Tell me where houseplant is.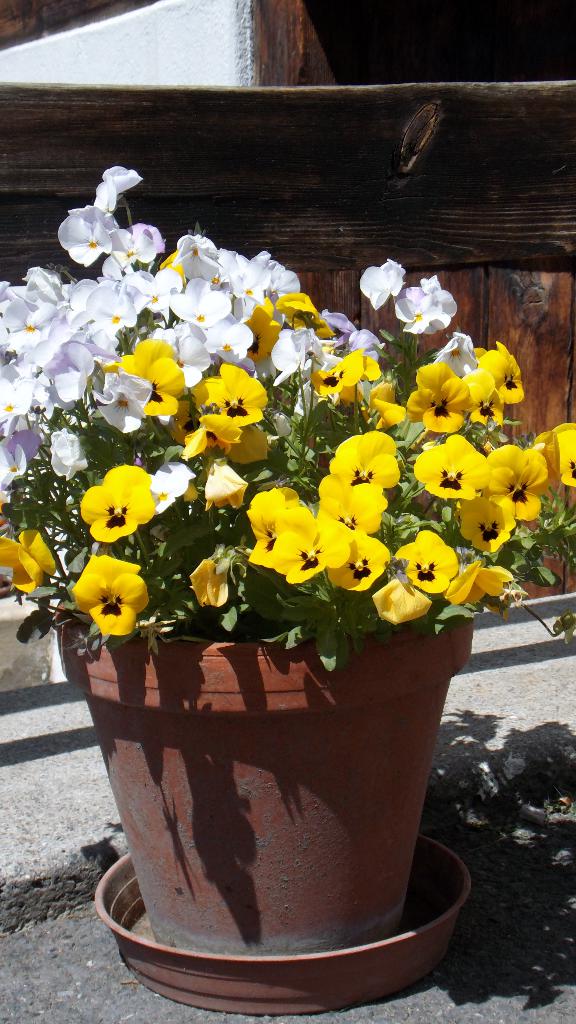
houseplant is at locate(0, 156, 575, 1020).
